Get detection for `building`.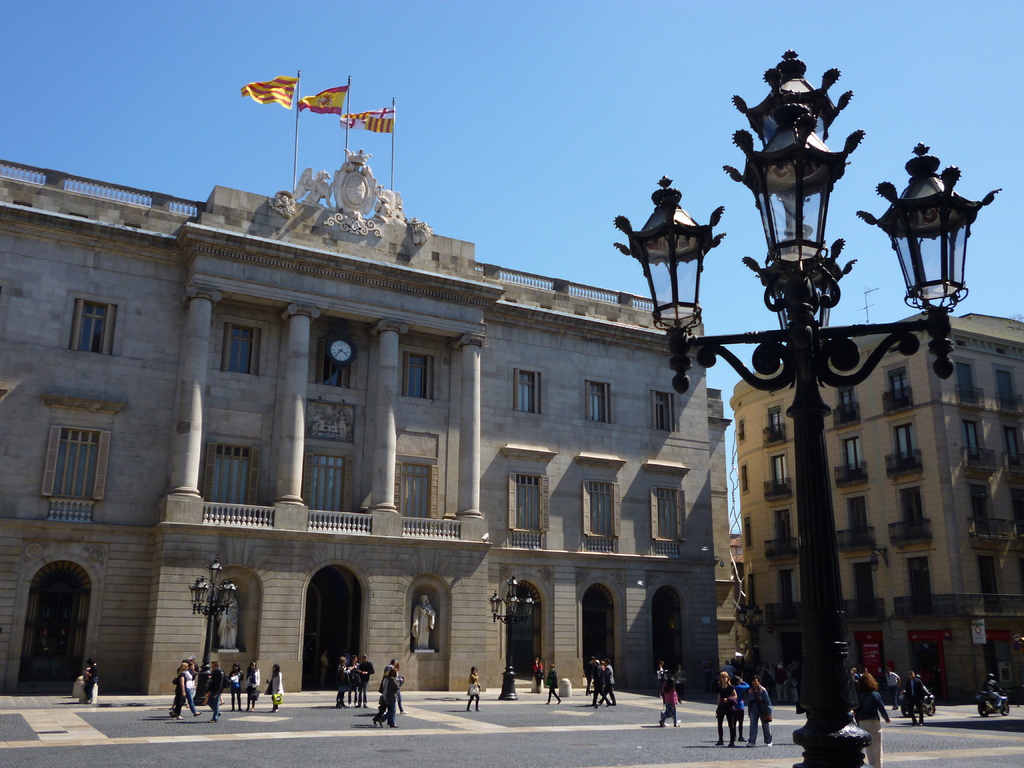
Detection: pyautogui.locateOnScreen(0, 151, 725, 684).
